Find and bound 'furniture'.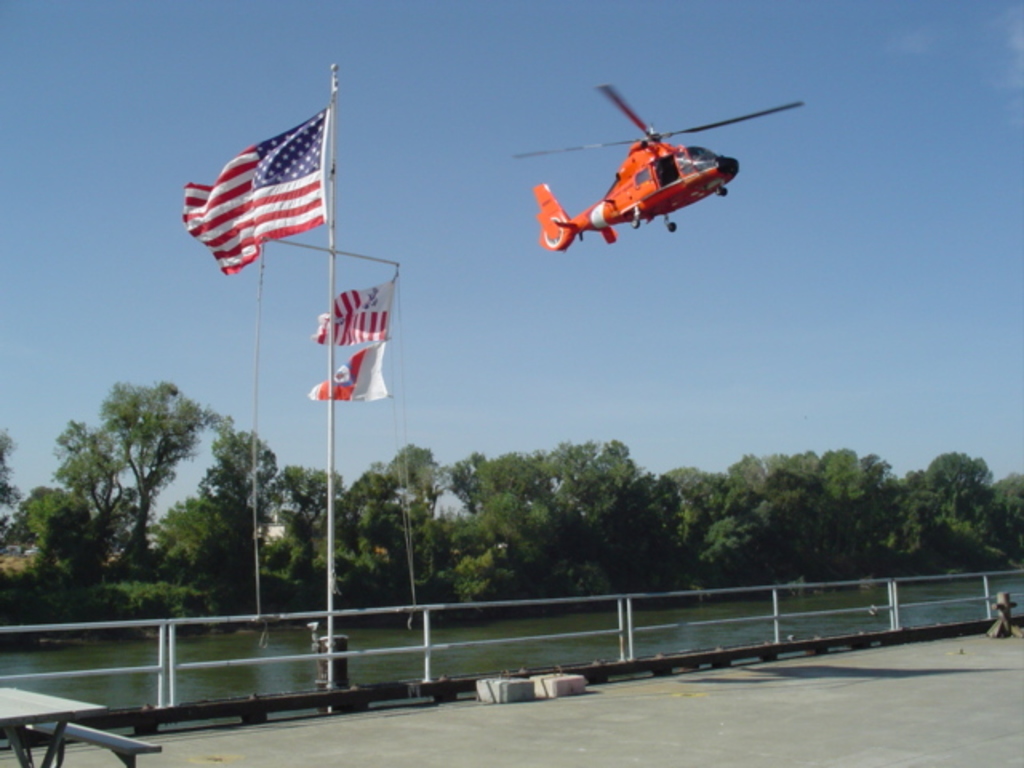
Bound: BBox(0, 682, 110, 766).
